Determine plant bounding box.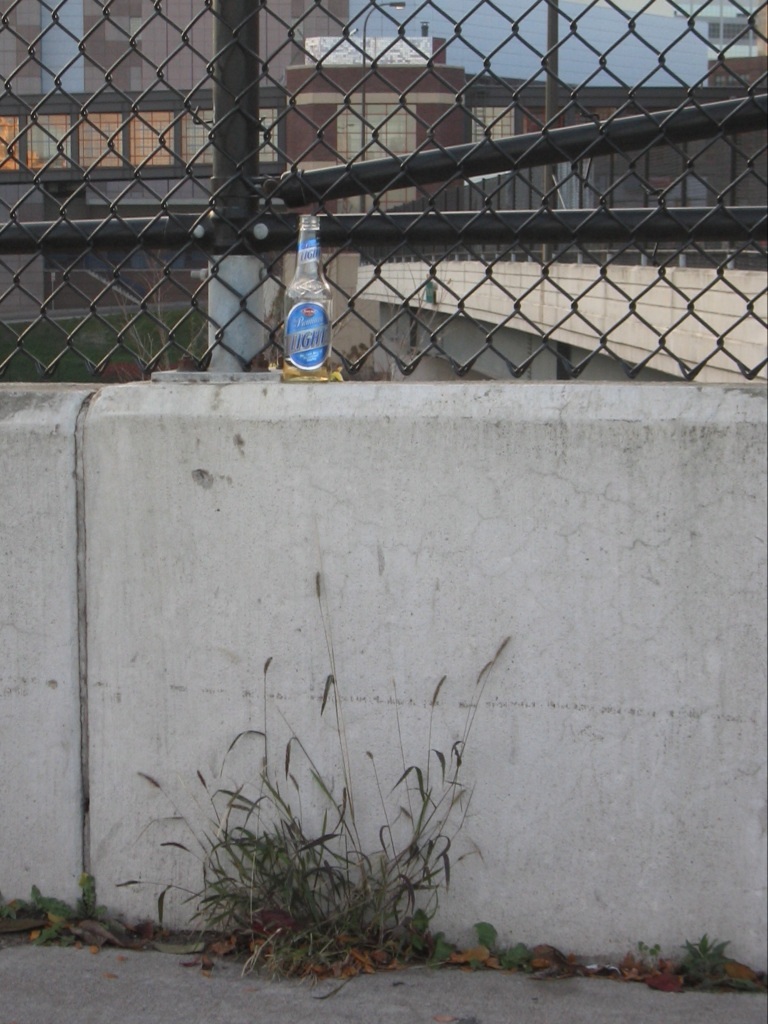
Determined: <bbox>663, 932, 767, 1001</bbox>.
